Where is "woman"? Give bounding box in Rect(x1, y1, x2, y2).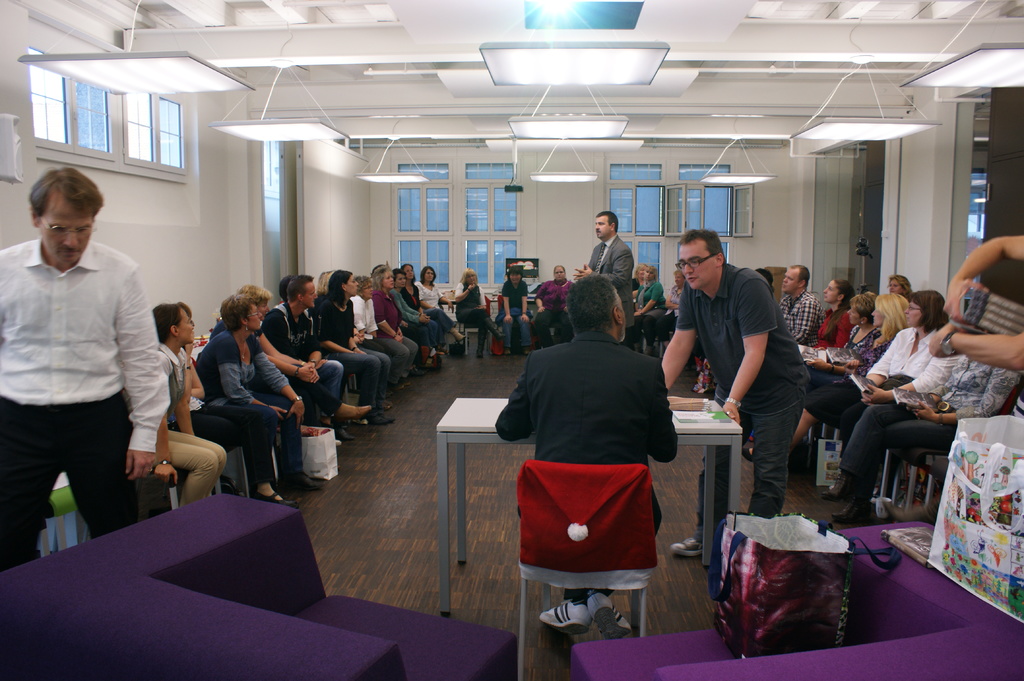
Rect(374, 264, 420, 392).
